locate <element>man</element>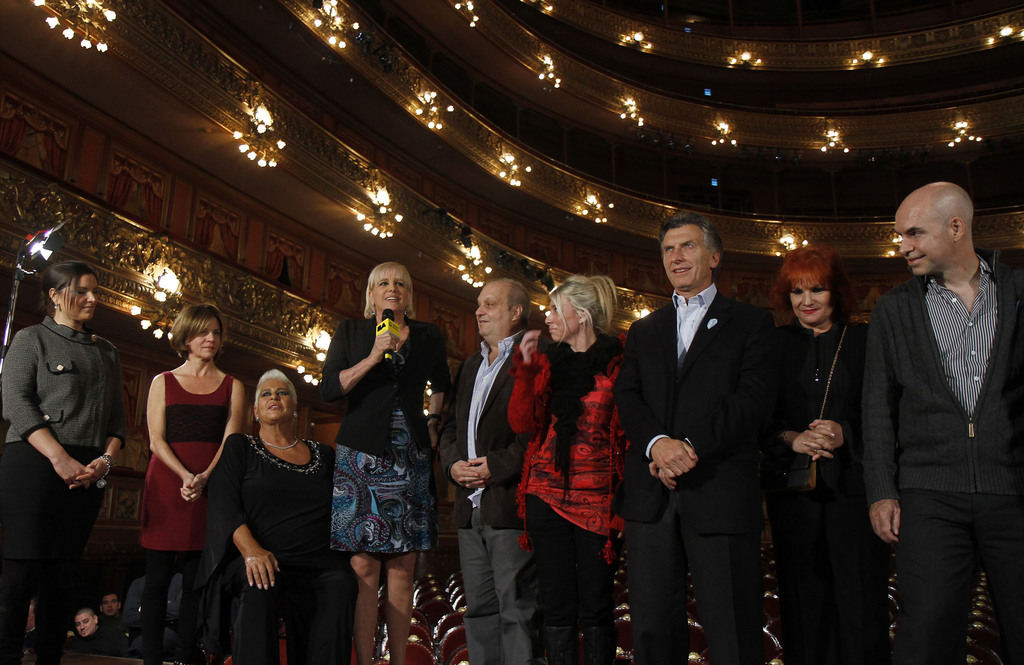
(438,280,558,664)
